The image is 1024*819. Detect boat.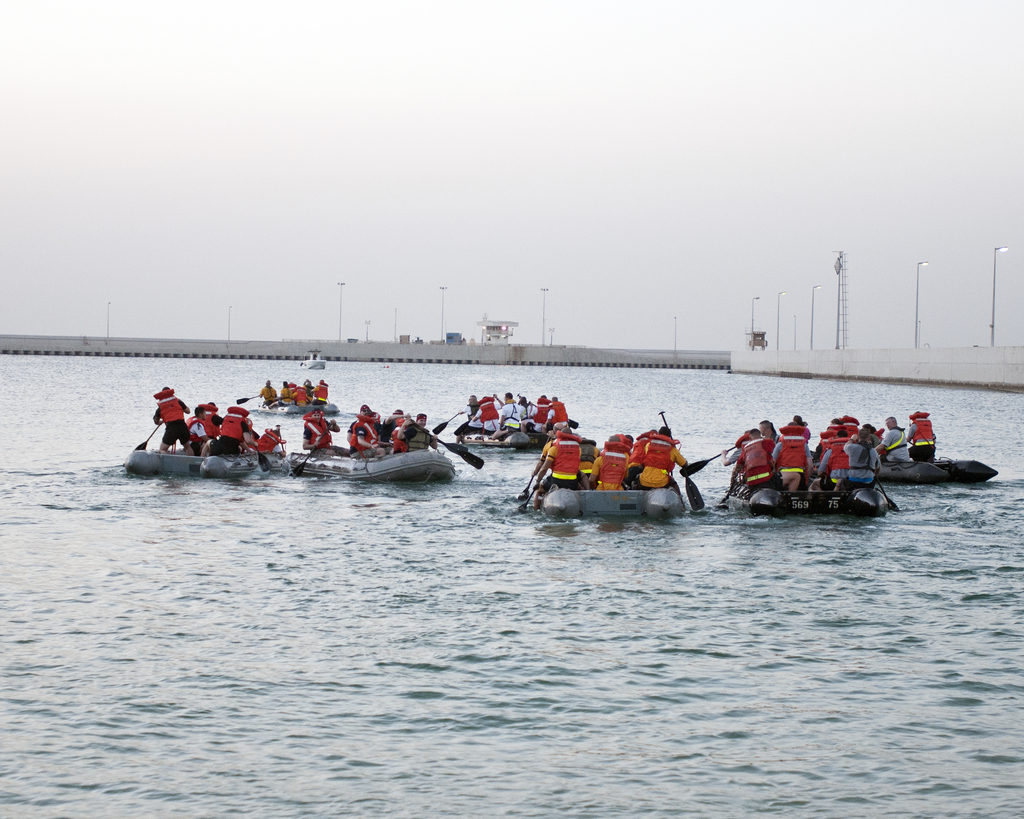
Detection: [542, 484, 687, 518].
